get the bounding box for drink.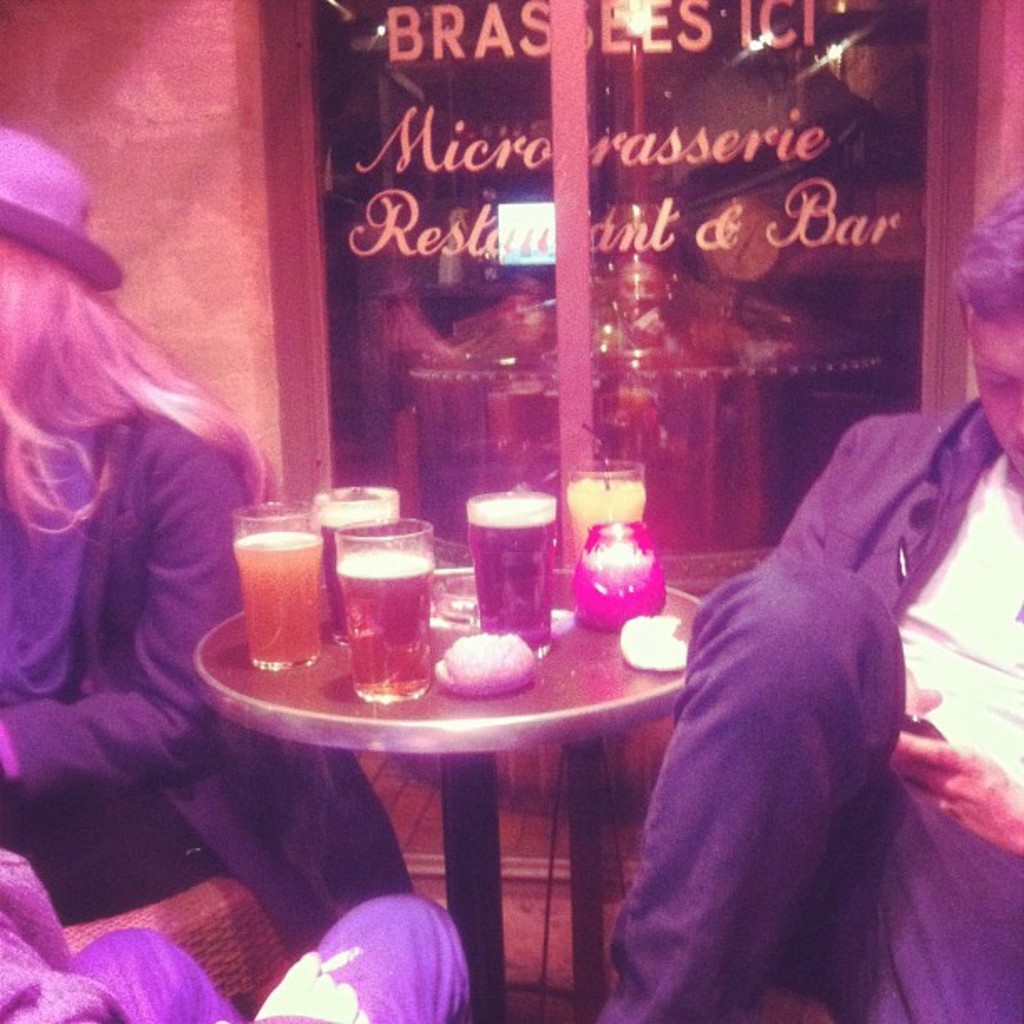
<bbox>333, 554, 435, 698</bbox>.
